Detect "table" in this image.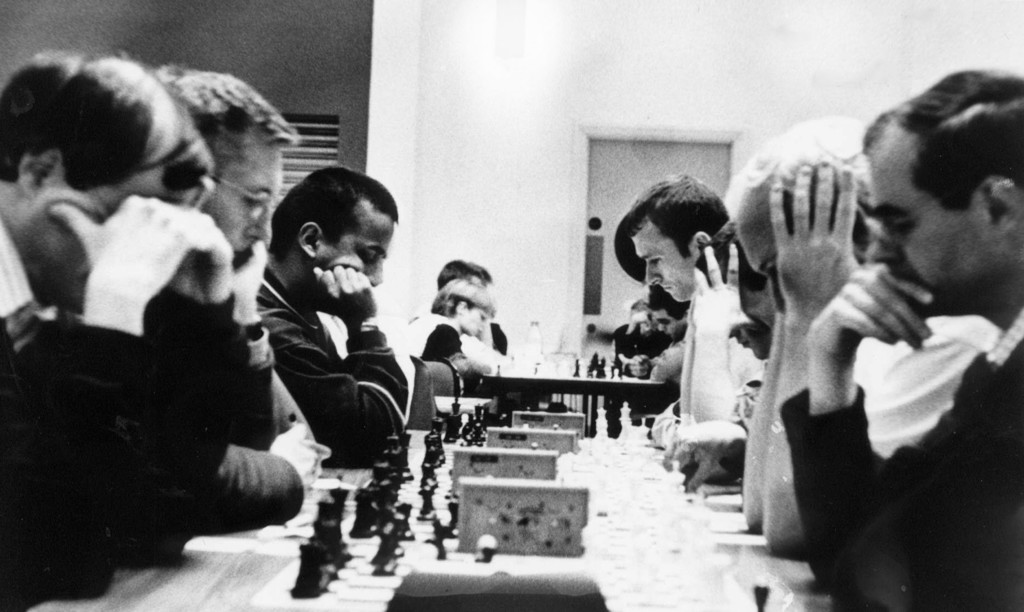
Detection: Rect(18, 428, 767, 611).
